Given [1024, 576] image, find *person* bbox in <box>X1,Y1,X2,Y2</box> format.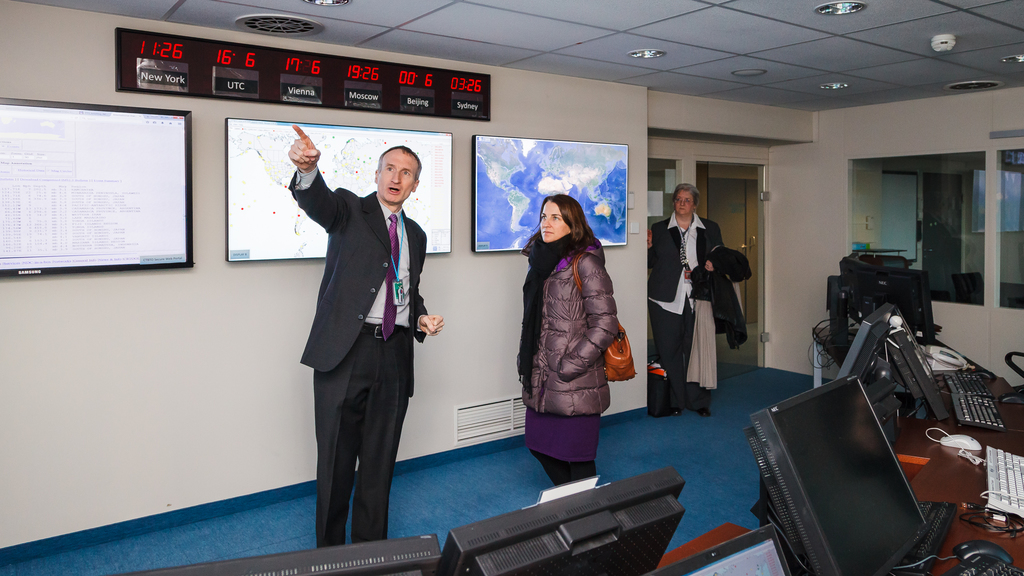
<box>513,192,620,486</box>.
